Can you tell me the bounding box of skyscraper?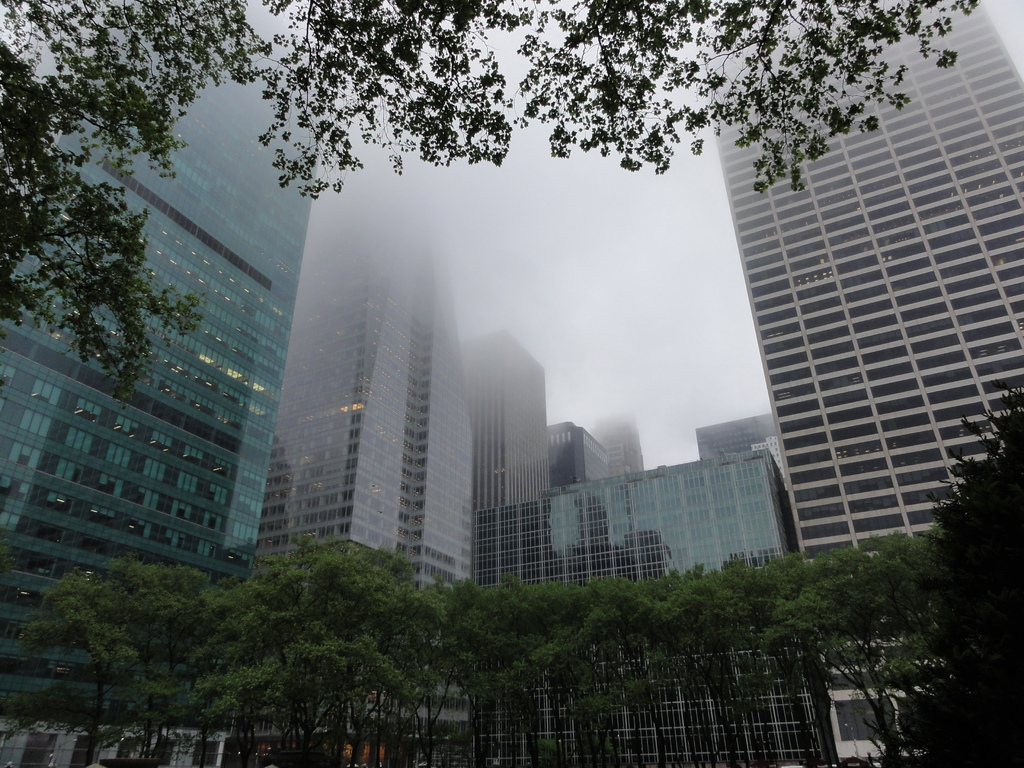
{"x1": 479, "y1": 452, "x2": 794, "y2": 586}.
